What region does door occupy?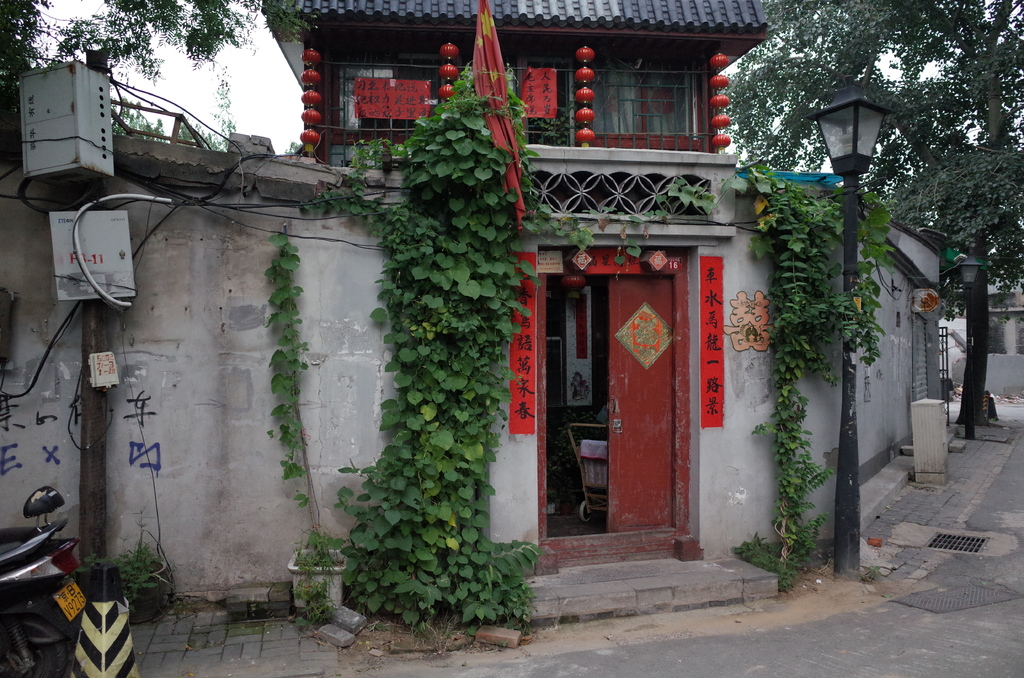
region(544, 262, 689, 557).
